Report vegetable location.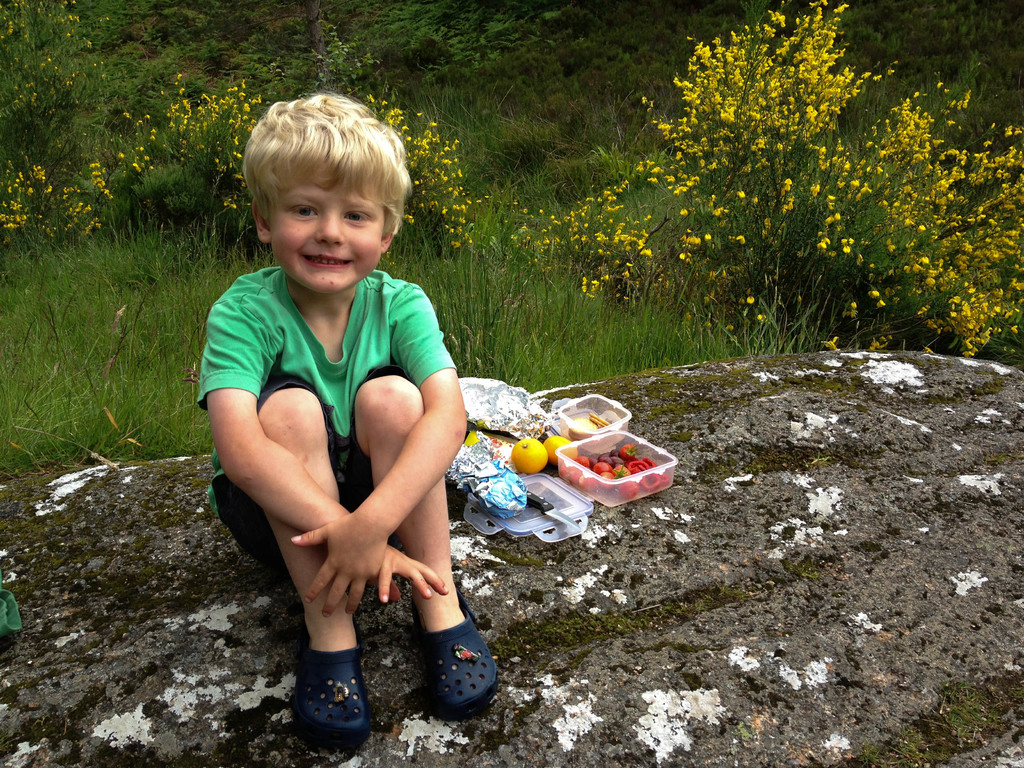
Report: 511, 437, 547, 472.
